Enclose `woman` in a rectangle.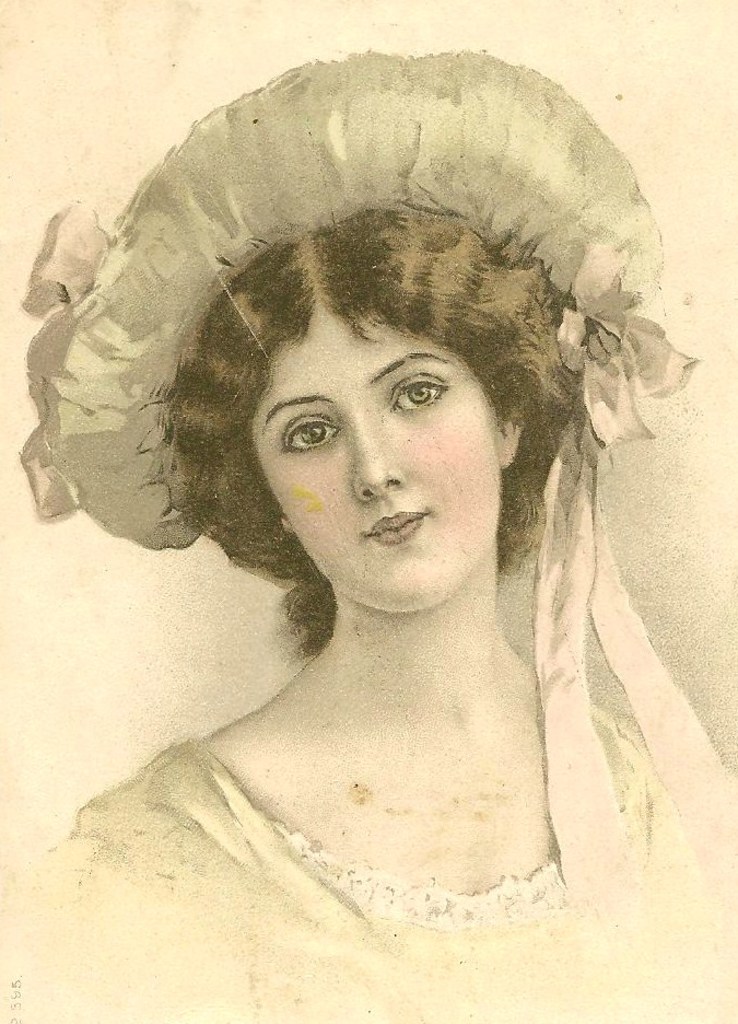
[left=4, top=75, right=689, bottom=936].
